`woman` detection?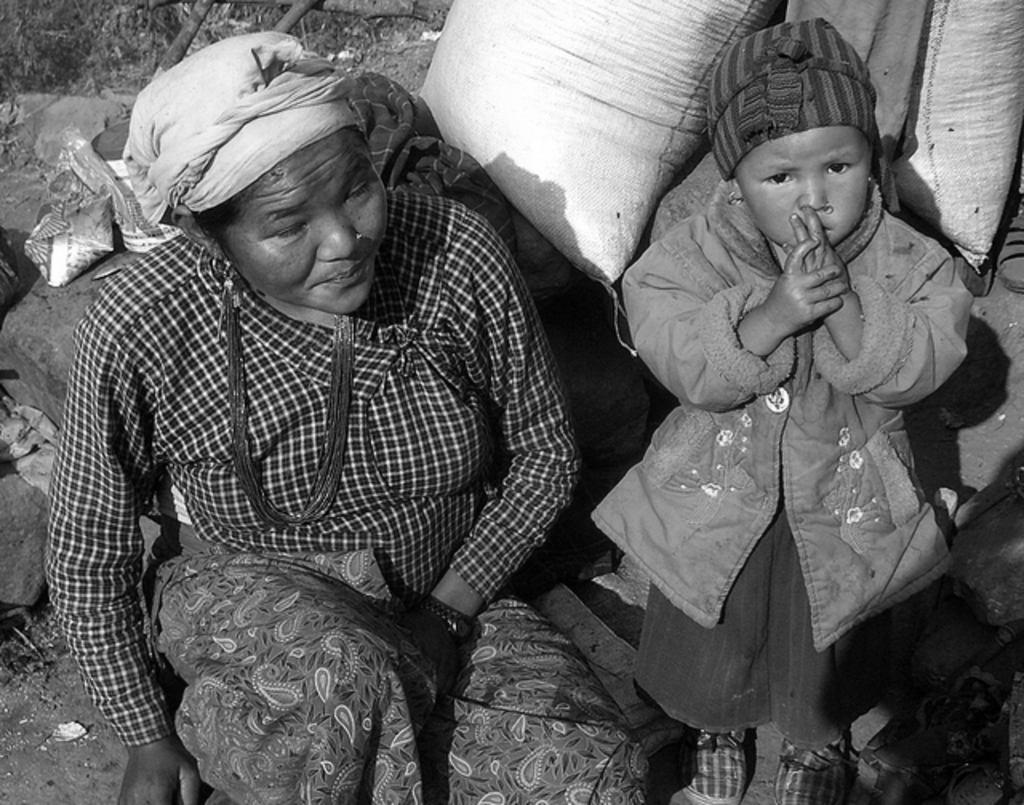
(42, 10, 578, 763)
